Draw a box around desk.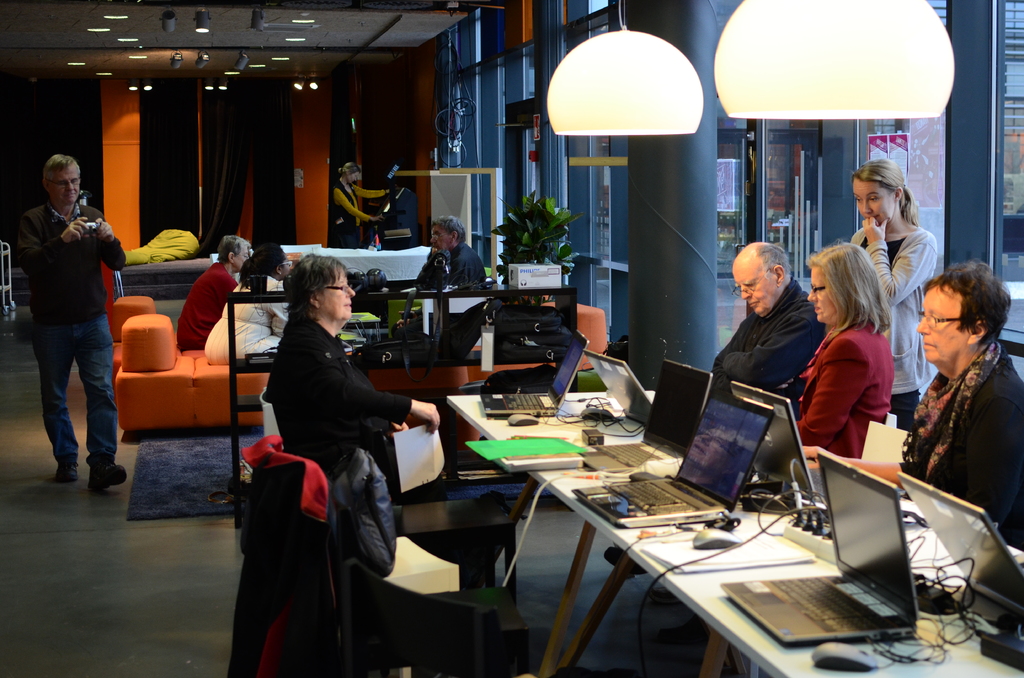
447,390,808,677.
